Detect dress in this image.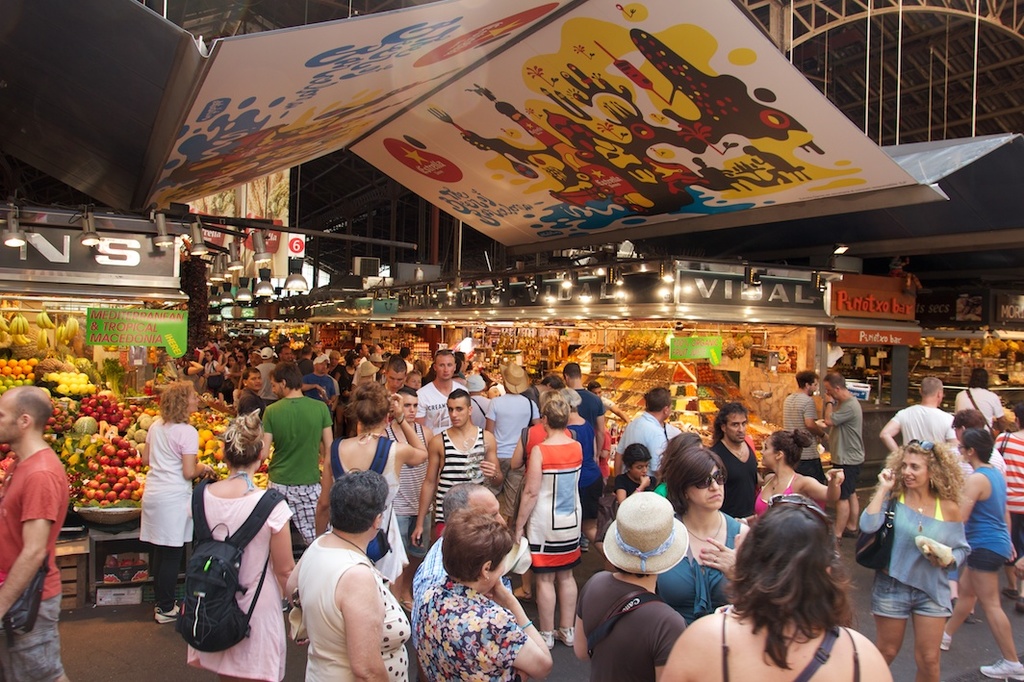
Detection: region(185, 490, 296, 679).
